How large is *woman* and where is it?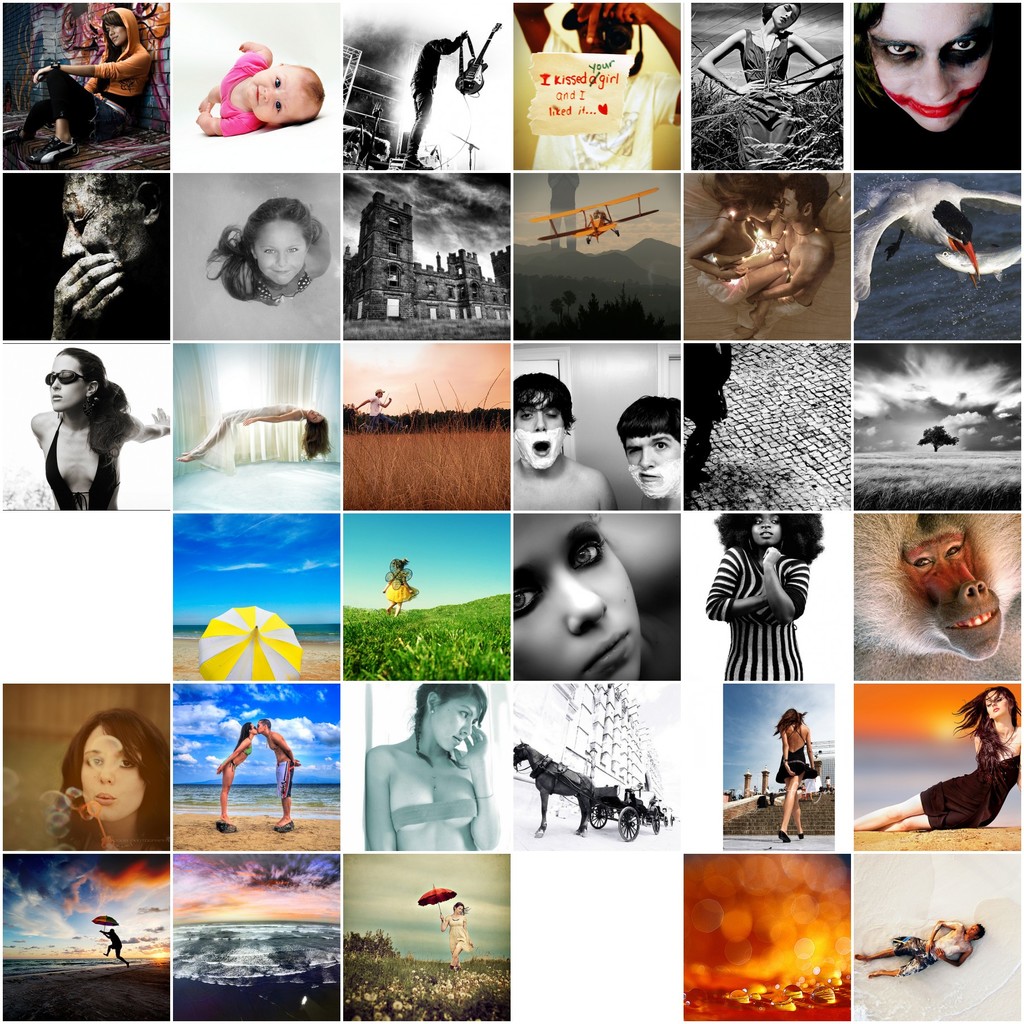
Bounding box: [left=362, top=685, right=493, bottom=848].
